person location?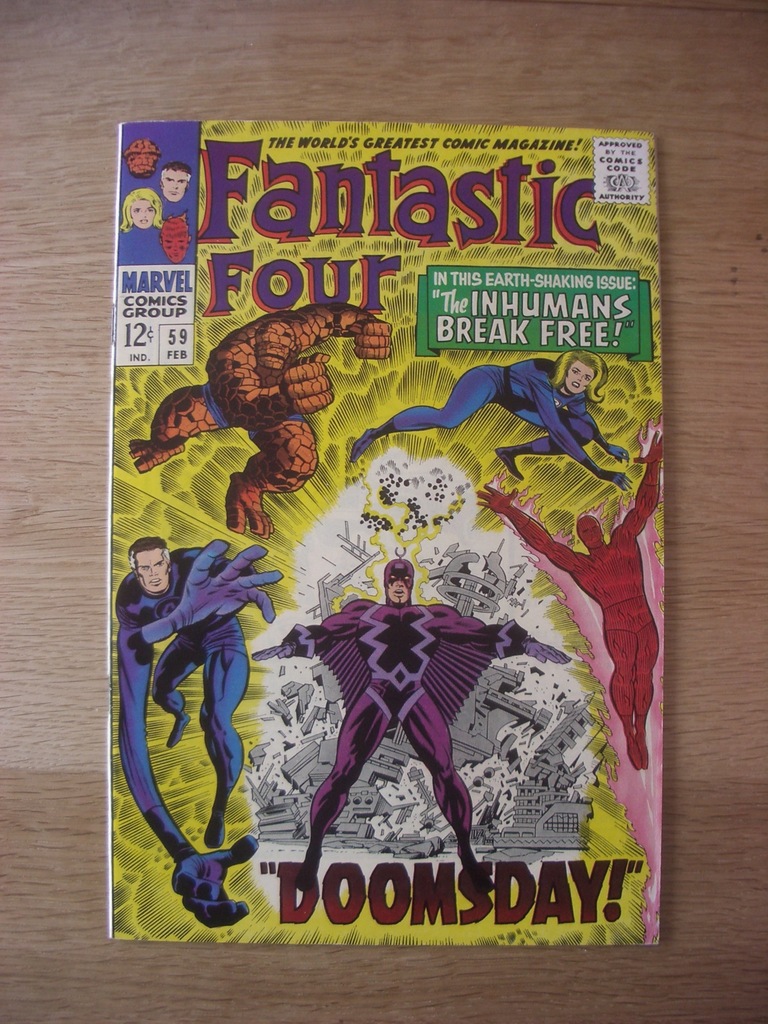
bbox=[122, 187, 164, 234]
